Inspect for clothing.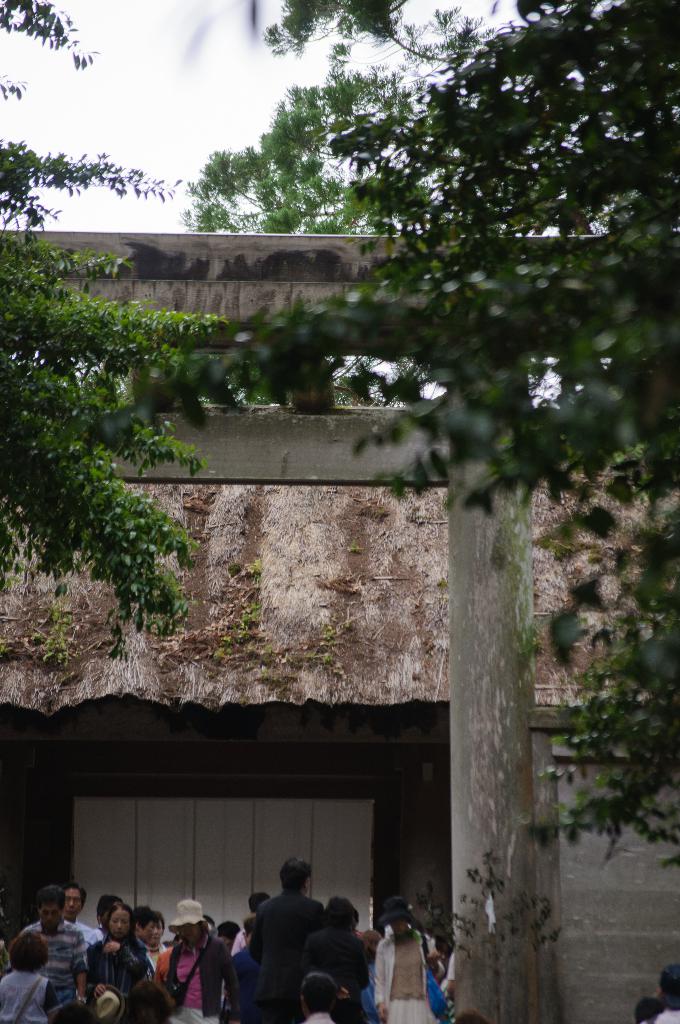
Inspection: crop(384, 918, 438, 1023).
